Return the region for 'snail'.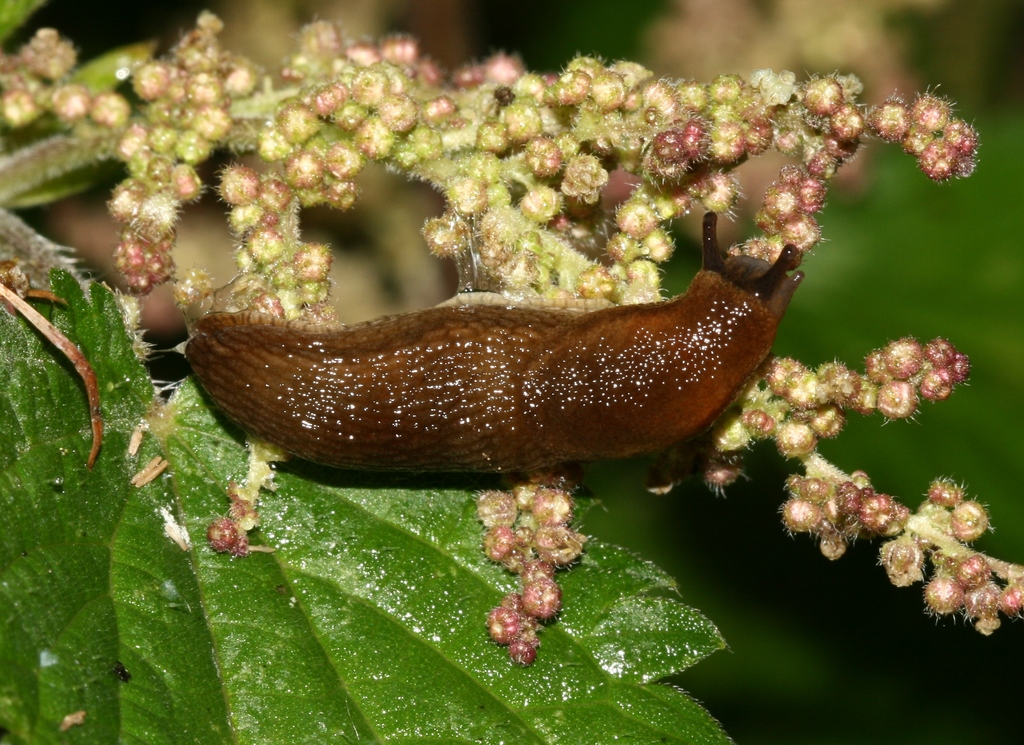
182, 208, 804, 477.
